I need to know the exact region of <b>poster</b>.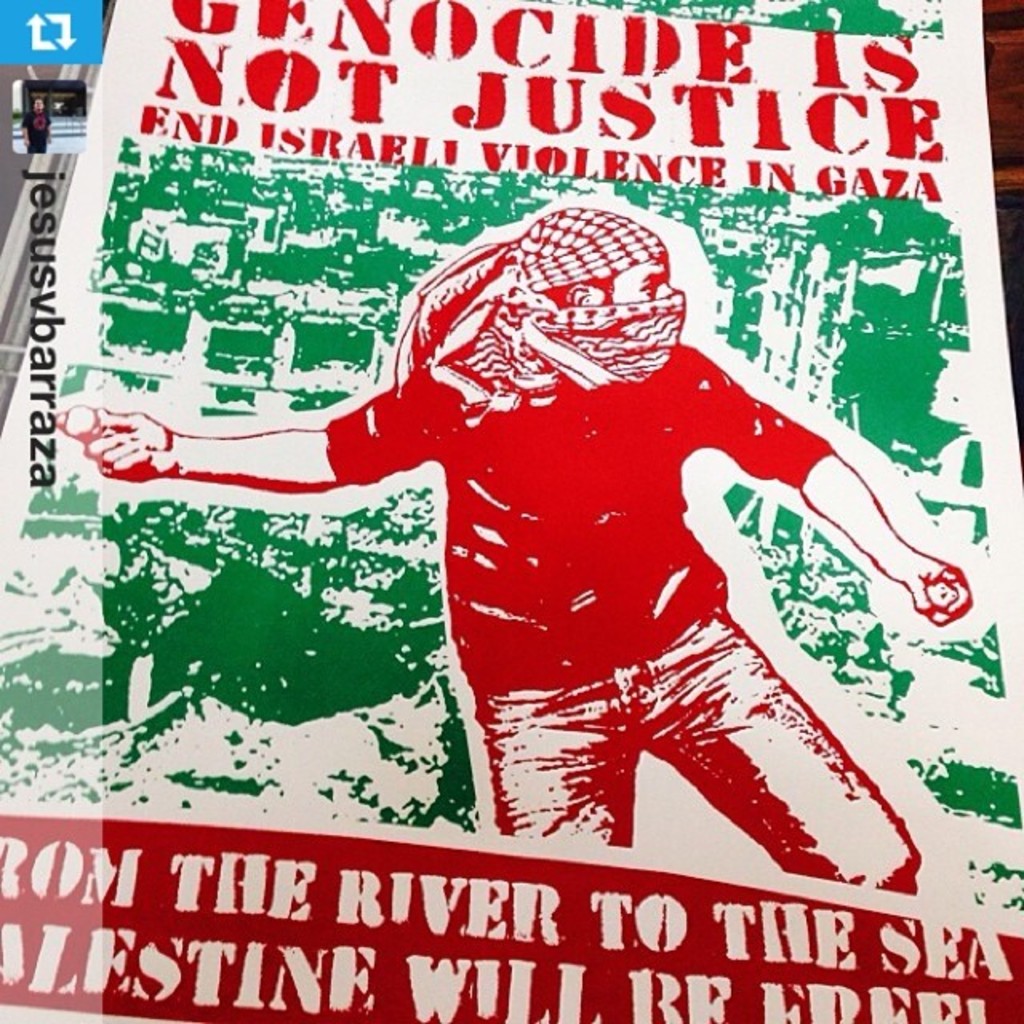
Region: pyautogui.locateOnScreen(0, 0, 1022, 1022).
